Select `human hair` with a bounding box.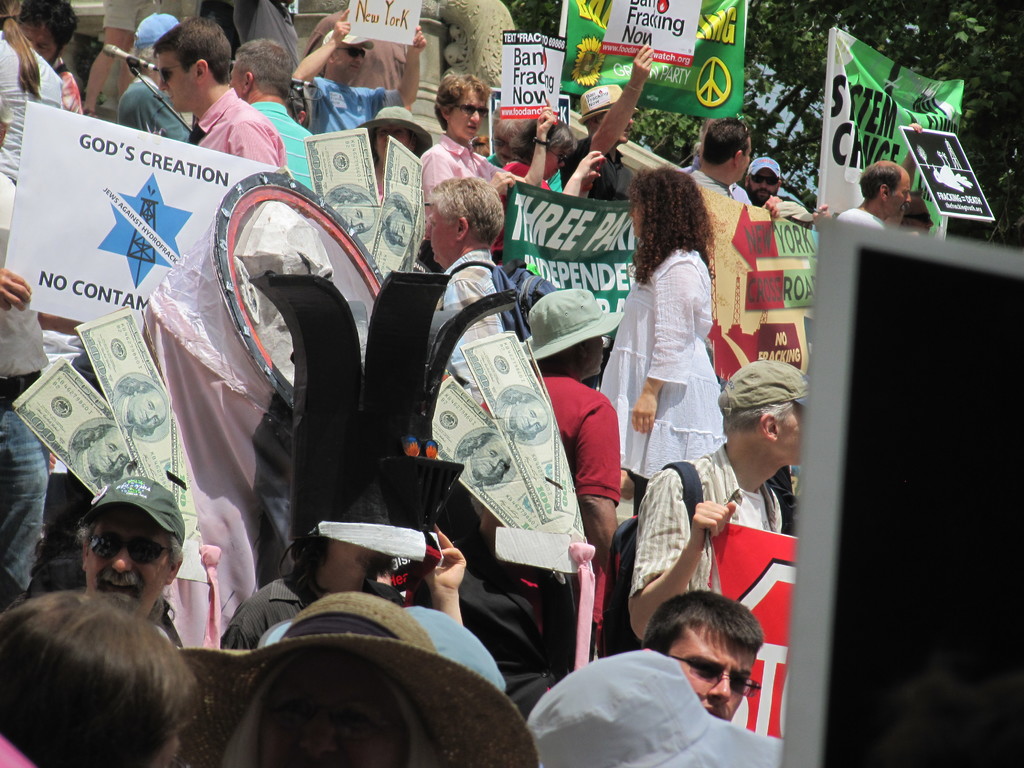
[left=19, top=0, right=81, bottom=48].
